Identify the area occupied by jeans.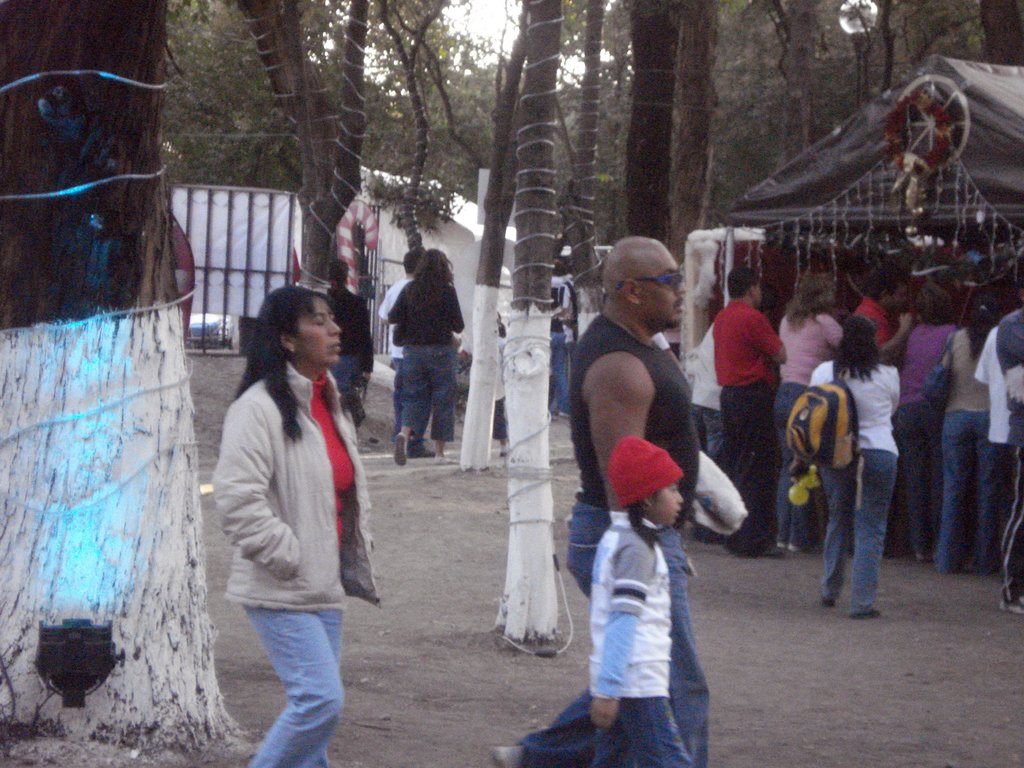
Area: {"left": 897, "top": 399, "right": 937, "bottom": 547}.
